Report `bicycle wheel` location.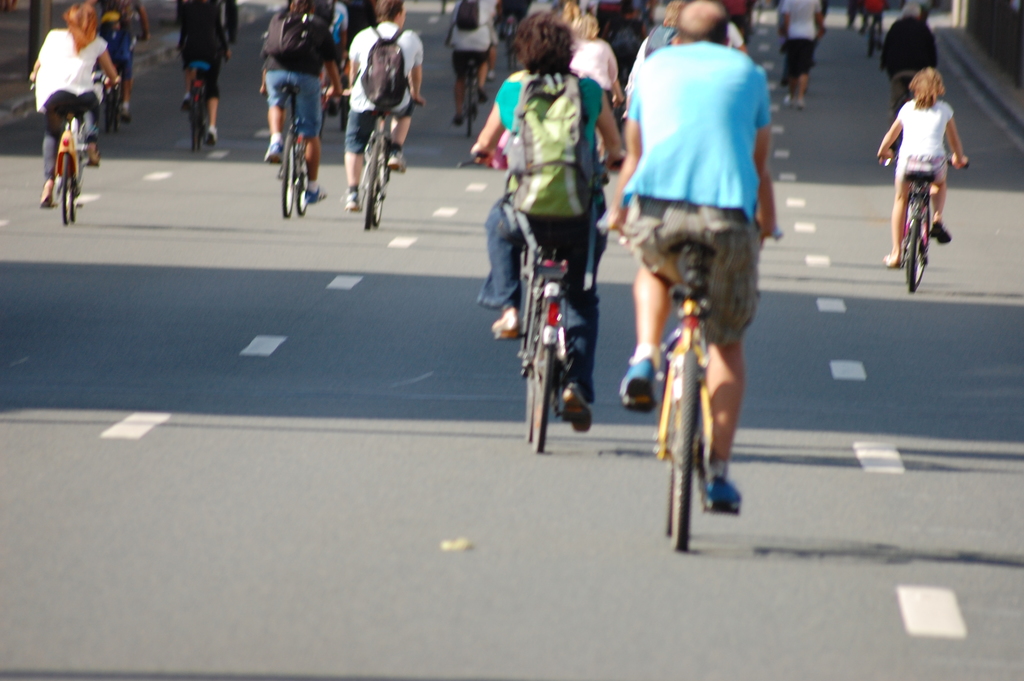
Report: rect(533, 299, 557, 457).
